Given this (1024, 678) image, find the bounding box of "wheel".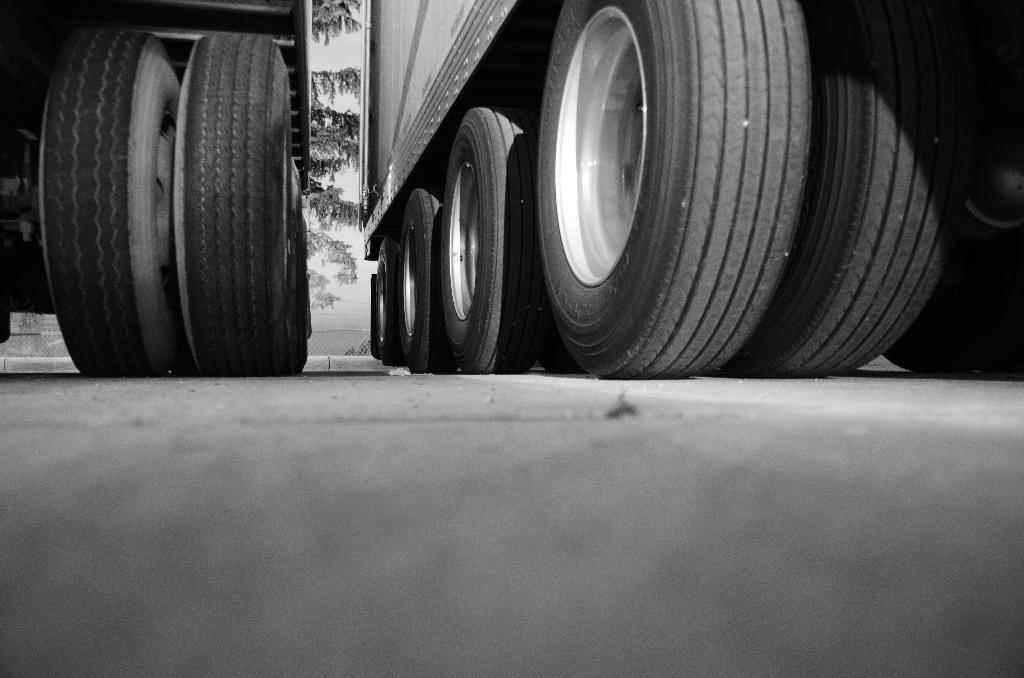
(left=381, top=239, right=394, bottom=366).
